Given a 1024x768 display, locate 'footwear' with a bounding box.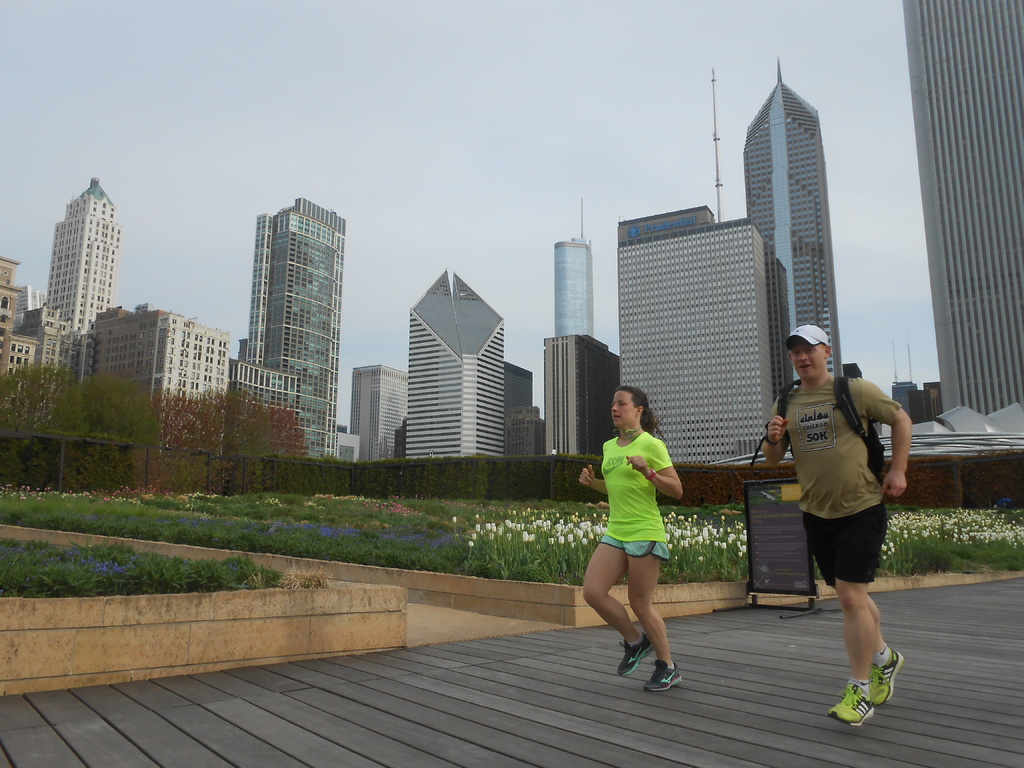
Located: [642,660,682,696].
